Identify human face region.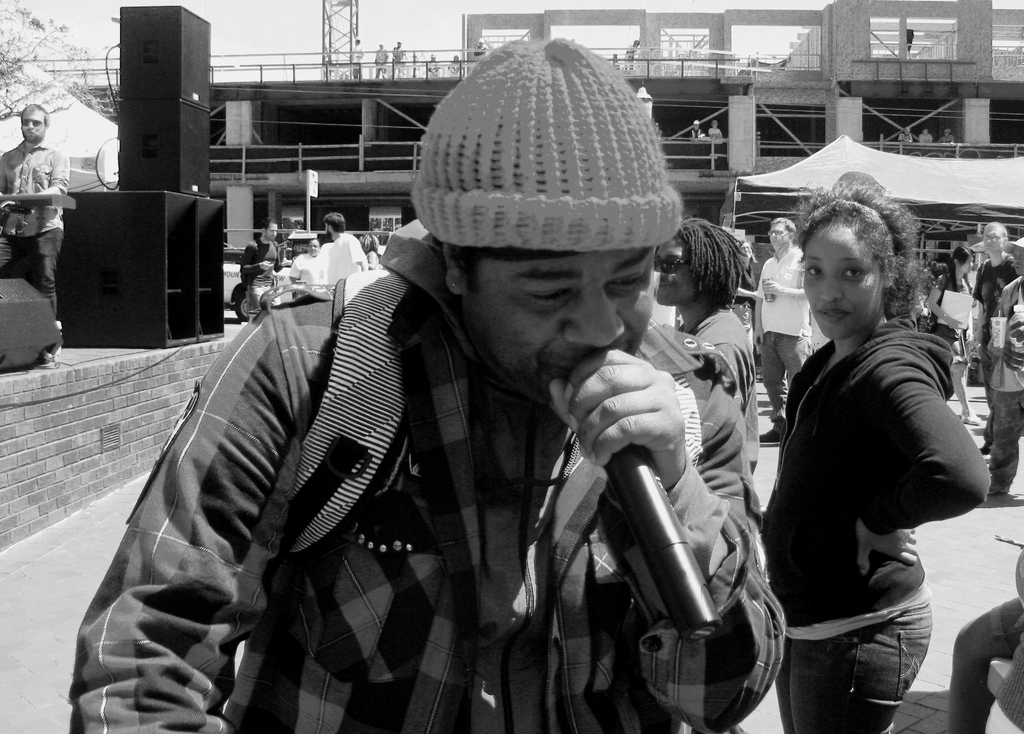
Region: <region>980, 221, 1003, 253</region>.
